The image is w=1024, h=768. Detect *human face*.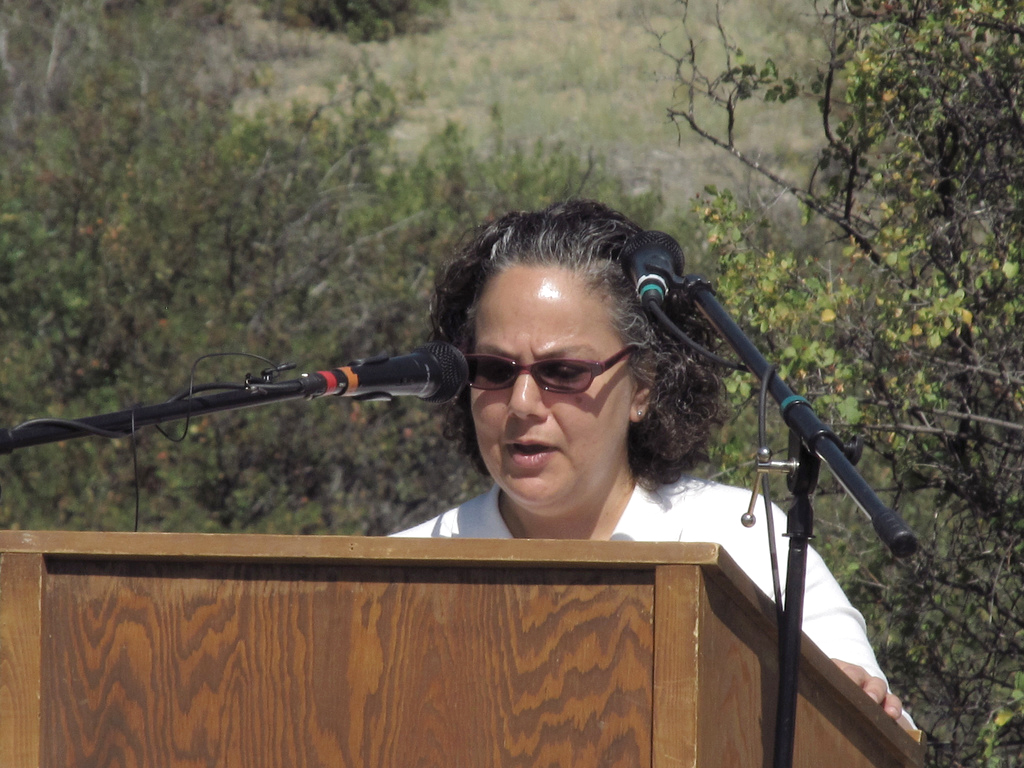
Detection: 469/265/633/508.
